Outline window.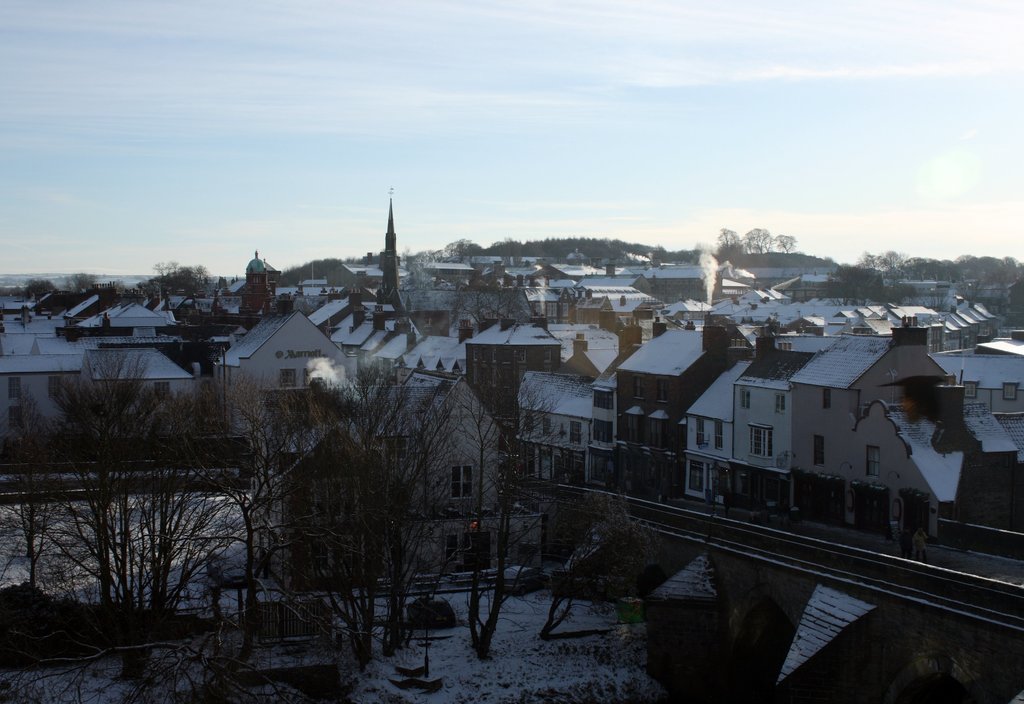
Outline: Rect(591, 391, 613, 409).
